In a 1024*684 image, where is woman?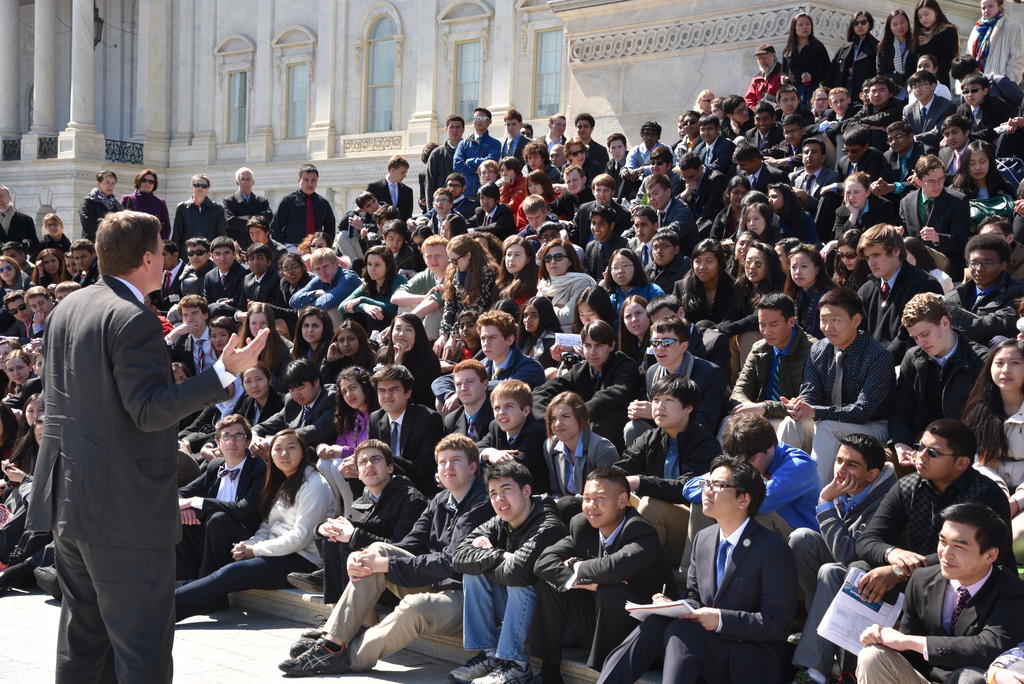
[x1=488, y1=241, x2=536, y2=312].
